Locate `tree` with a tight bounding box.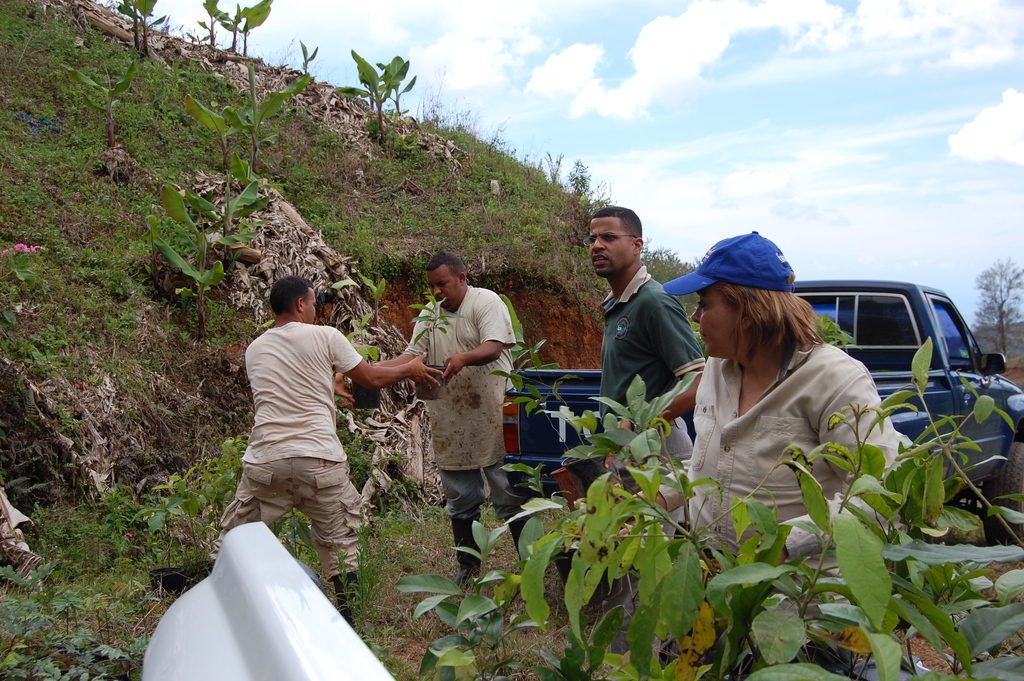
(968, 256, 1023, 366).
